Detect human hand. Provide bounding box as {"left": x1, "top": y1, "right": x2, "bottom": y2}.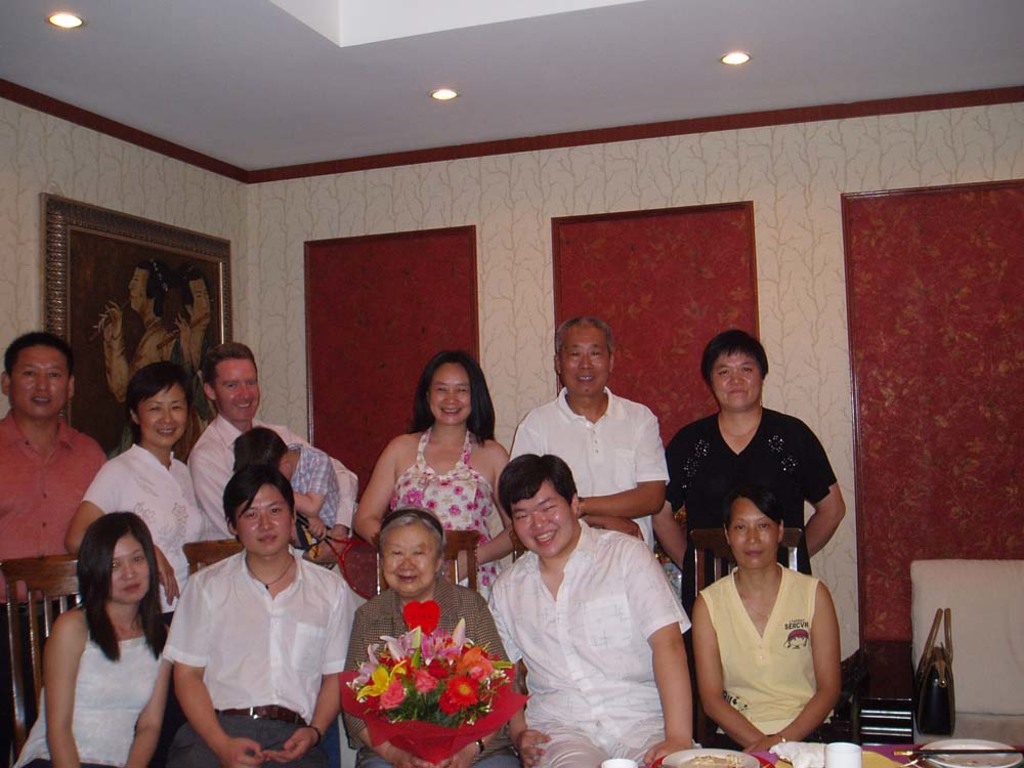
{"left": 456, "top": 549, "right": 468, "bottom": 586}.
